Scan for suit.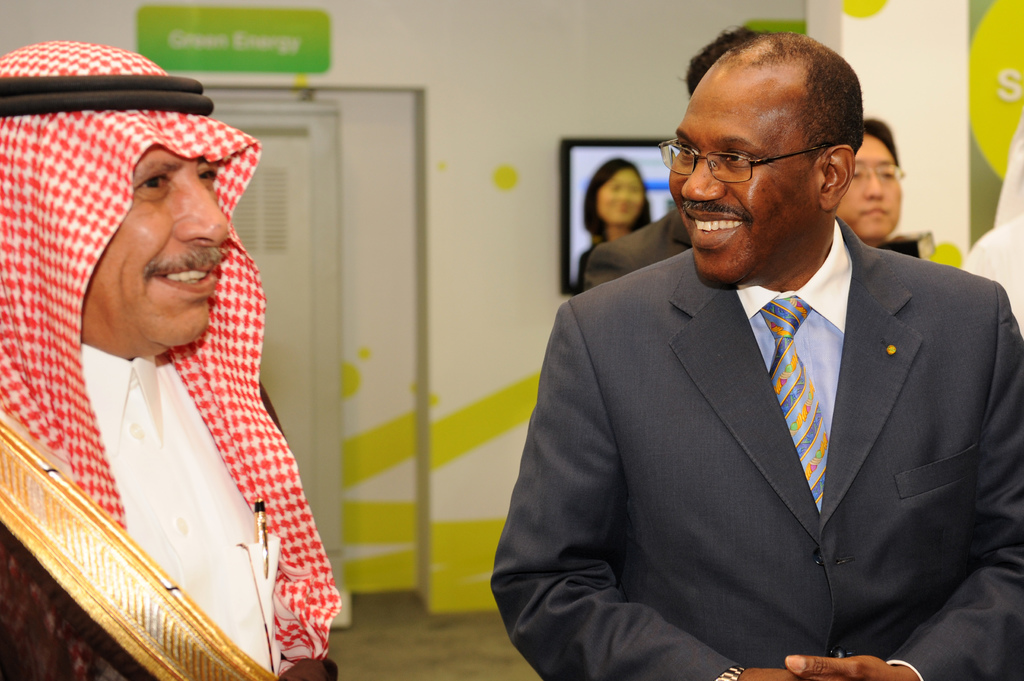
Scan result: (x1=582, y1=207, x2=692, y2=291).
